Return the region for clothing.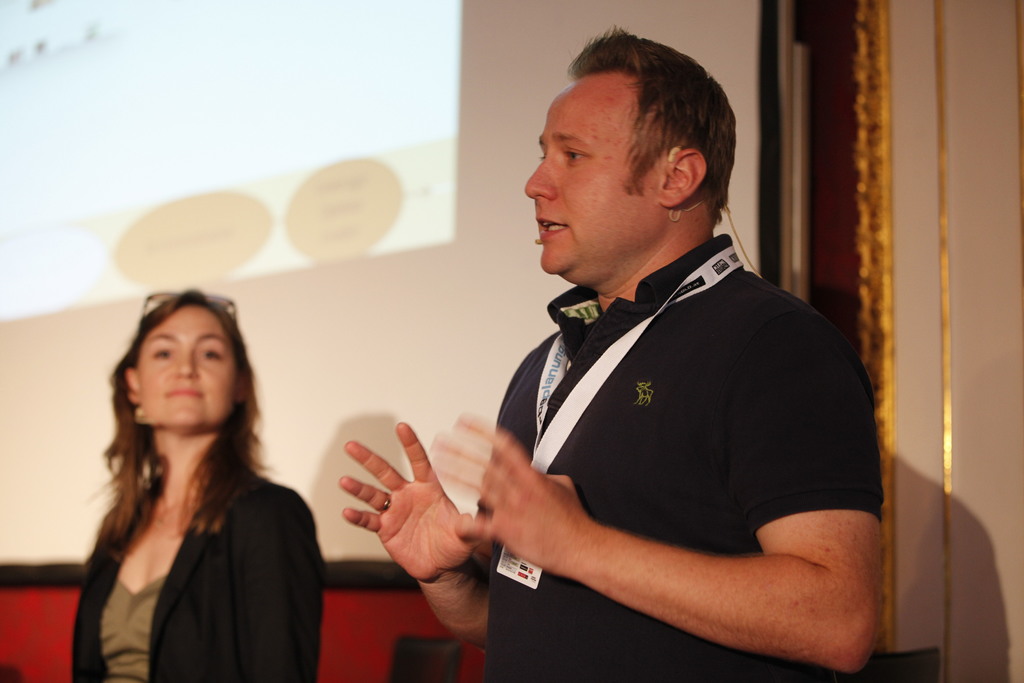
[left=486, top=231, right=885, bottom=682].
